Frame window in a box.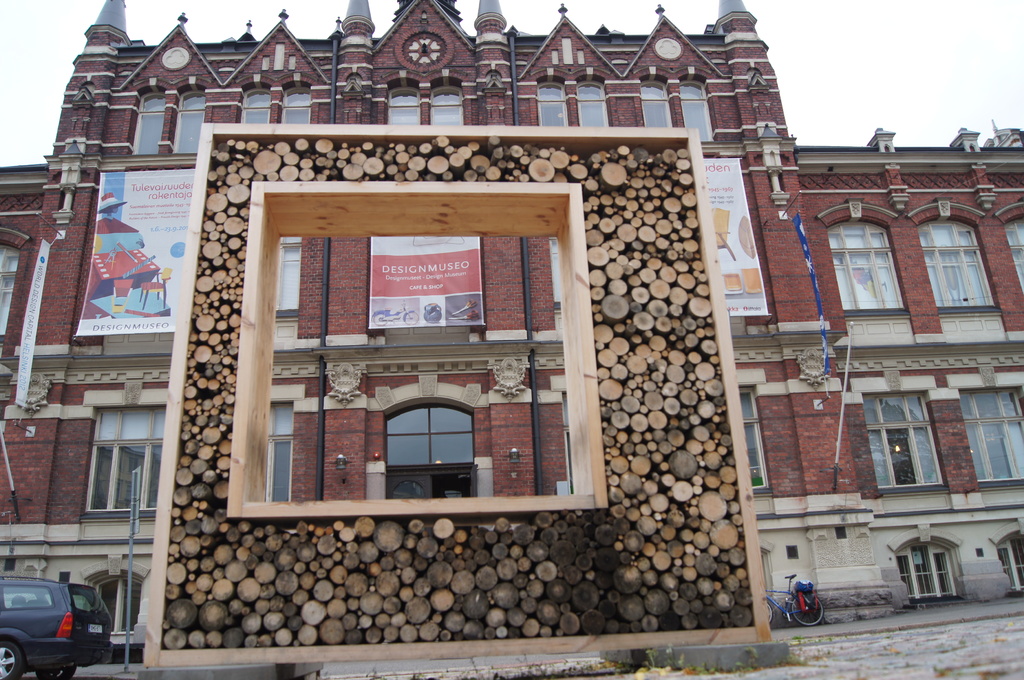
box=[916, 219, 993, 312].
